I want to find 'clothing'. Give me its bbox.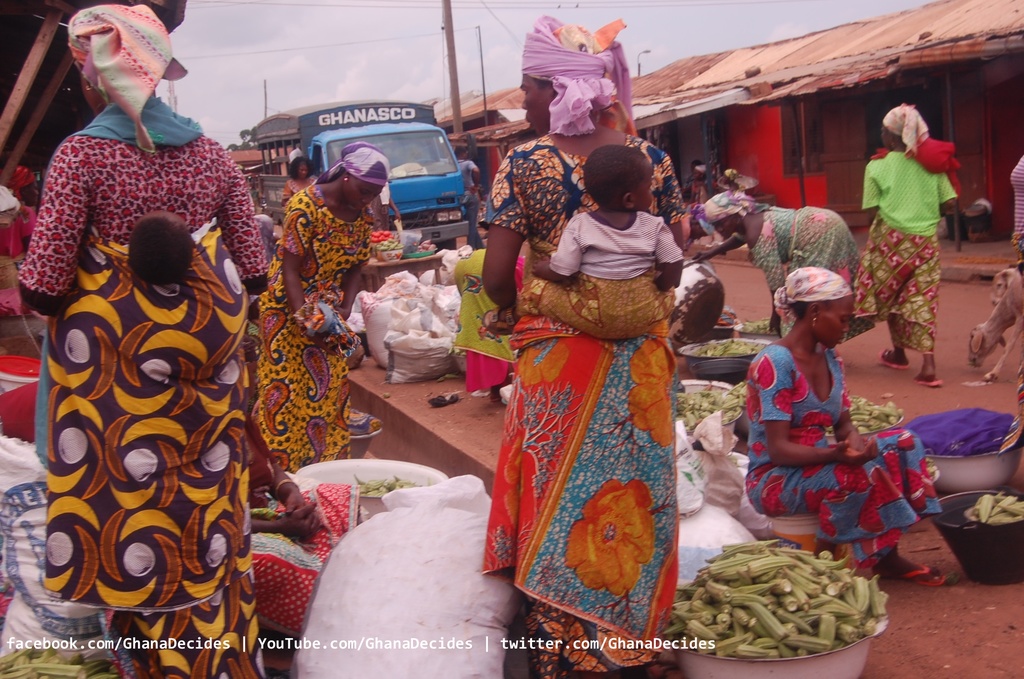
<box>860,109,957,352</box>.
